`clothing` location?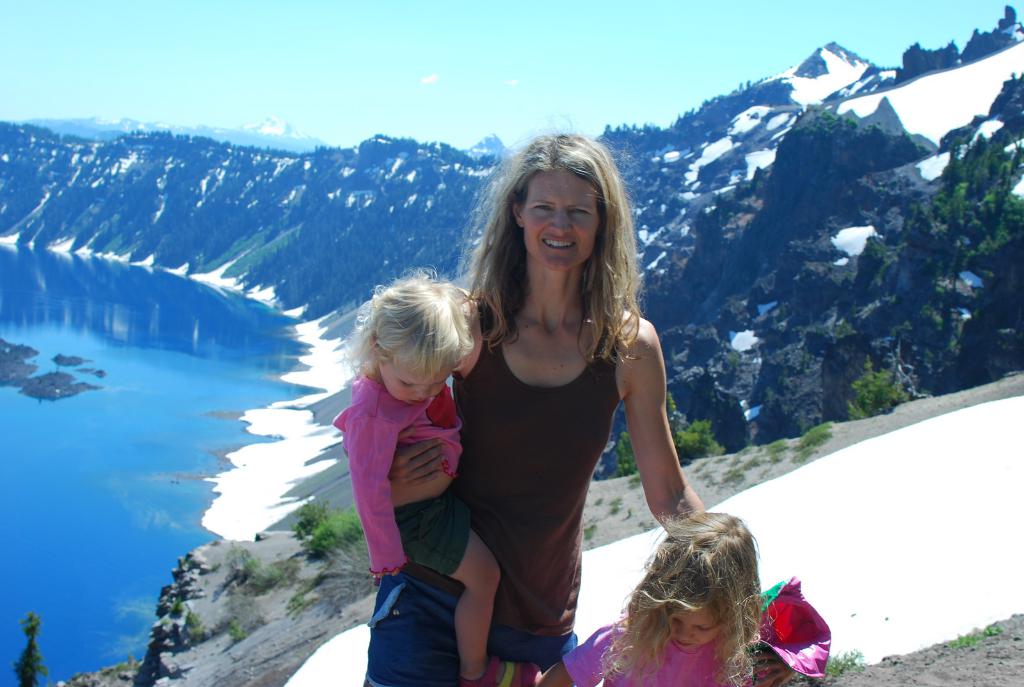
bbox=(560, 619, 754, 686)
